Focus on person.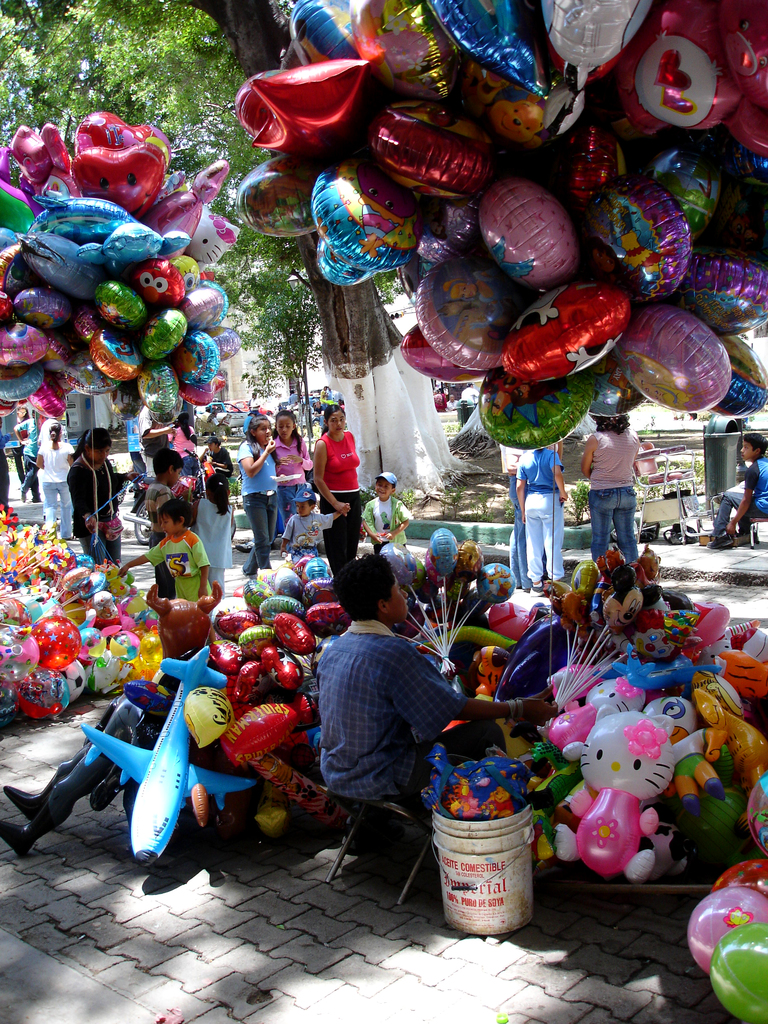
Focused at {"left": 307, "top": 392, "right": 364, "bottom": 534}.
